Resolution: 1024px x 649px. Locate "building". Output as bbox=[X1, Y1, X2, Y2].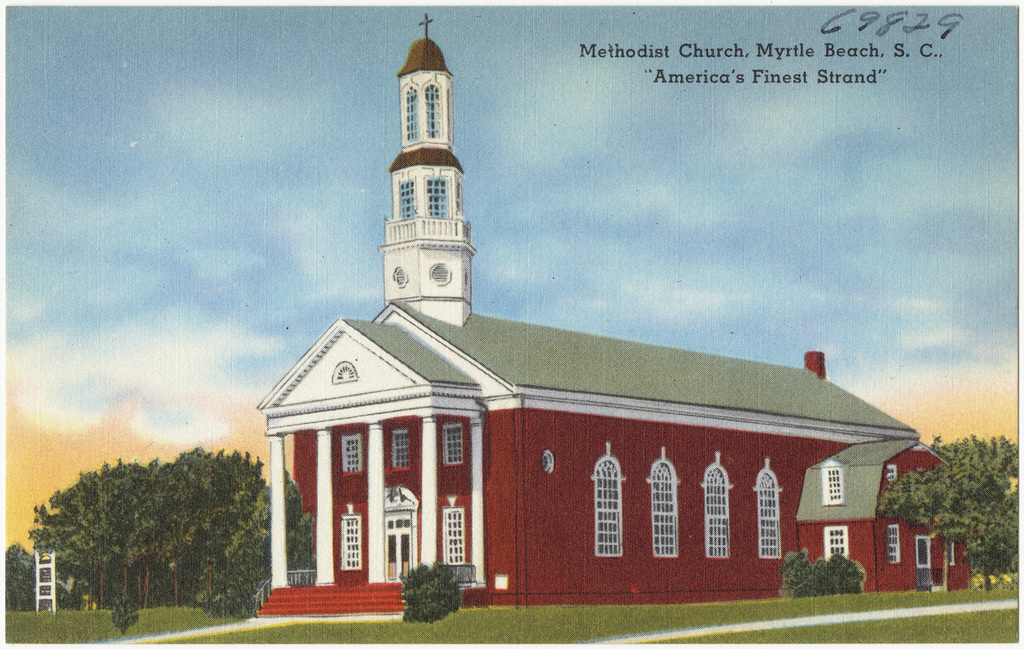
bbox=[252, 12, 973, 622].
